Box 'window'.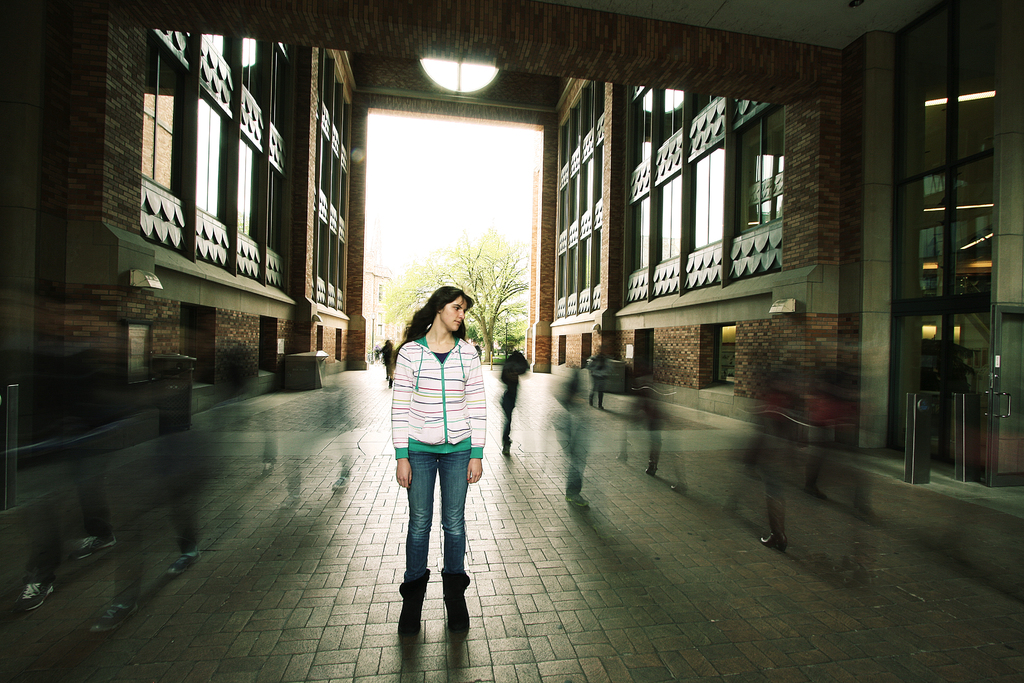
box=[901, 21, 1013, 400].
